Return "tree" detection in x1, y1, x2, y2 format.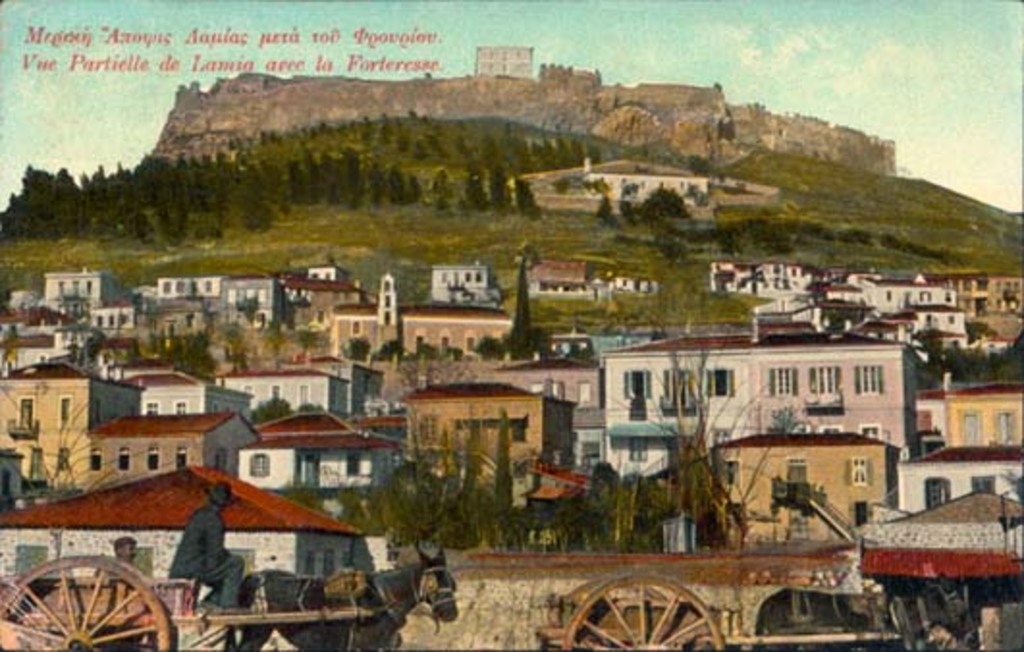
469, 168, 482, 206.
